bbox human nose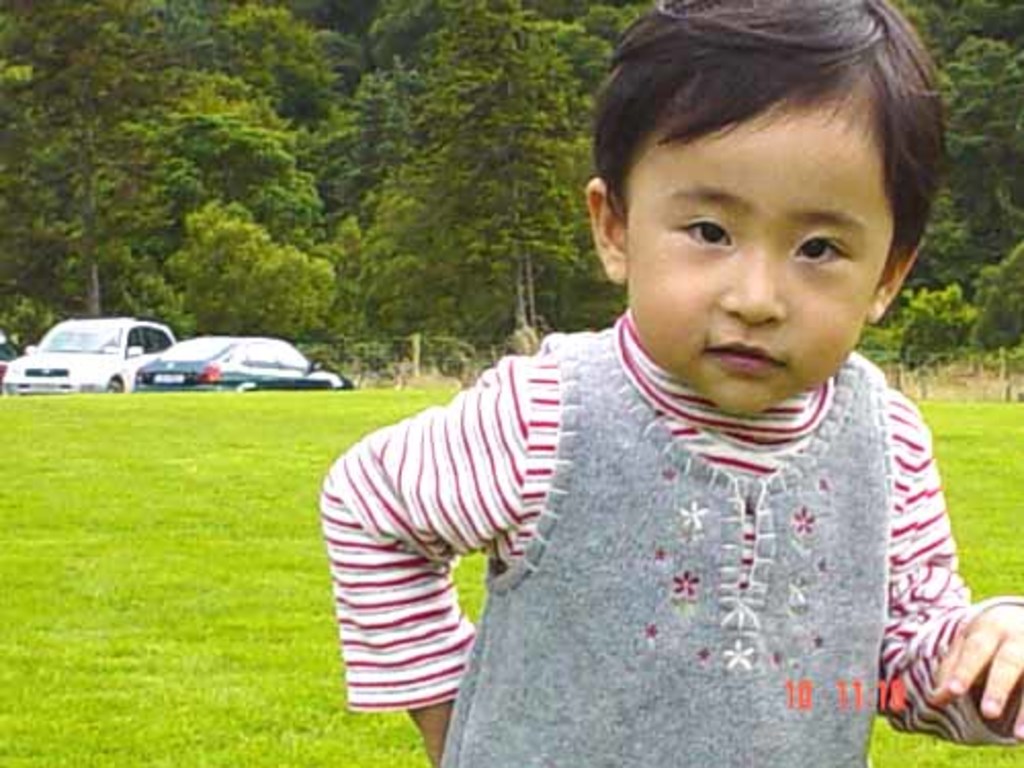
715,250,782,324
